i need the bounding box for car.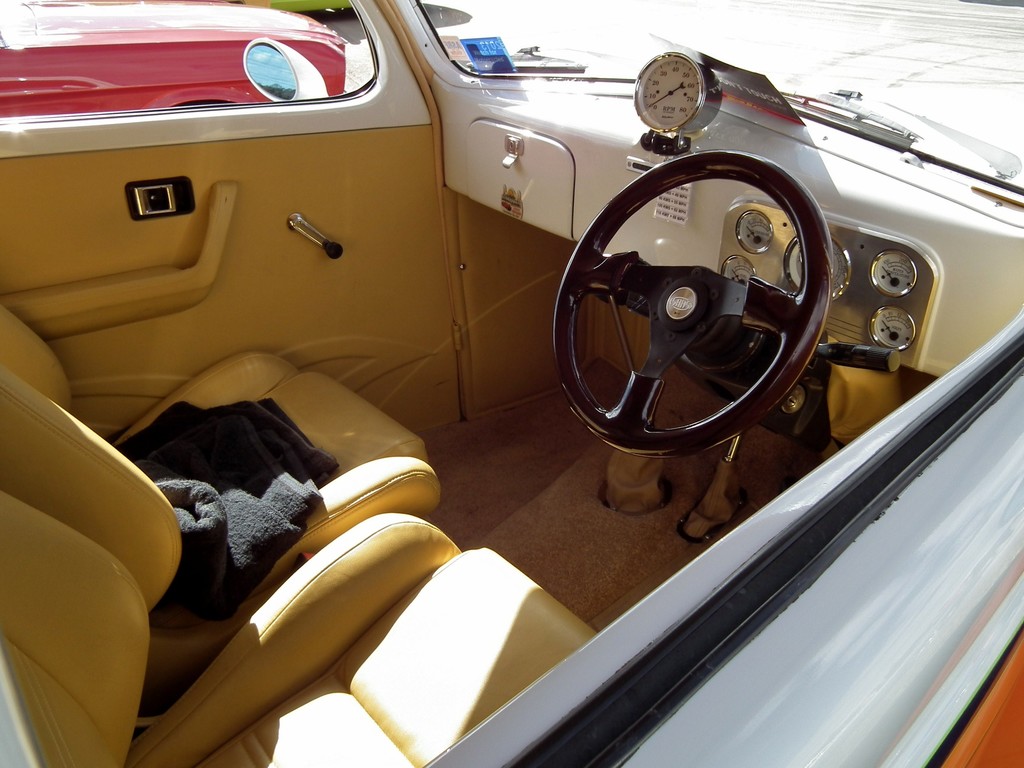
Here it is: {"left": 242, "top": 0, "right": 350, "bottom": 13}.
